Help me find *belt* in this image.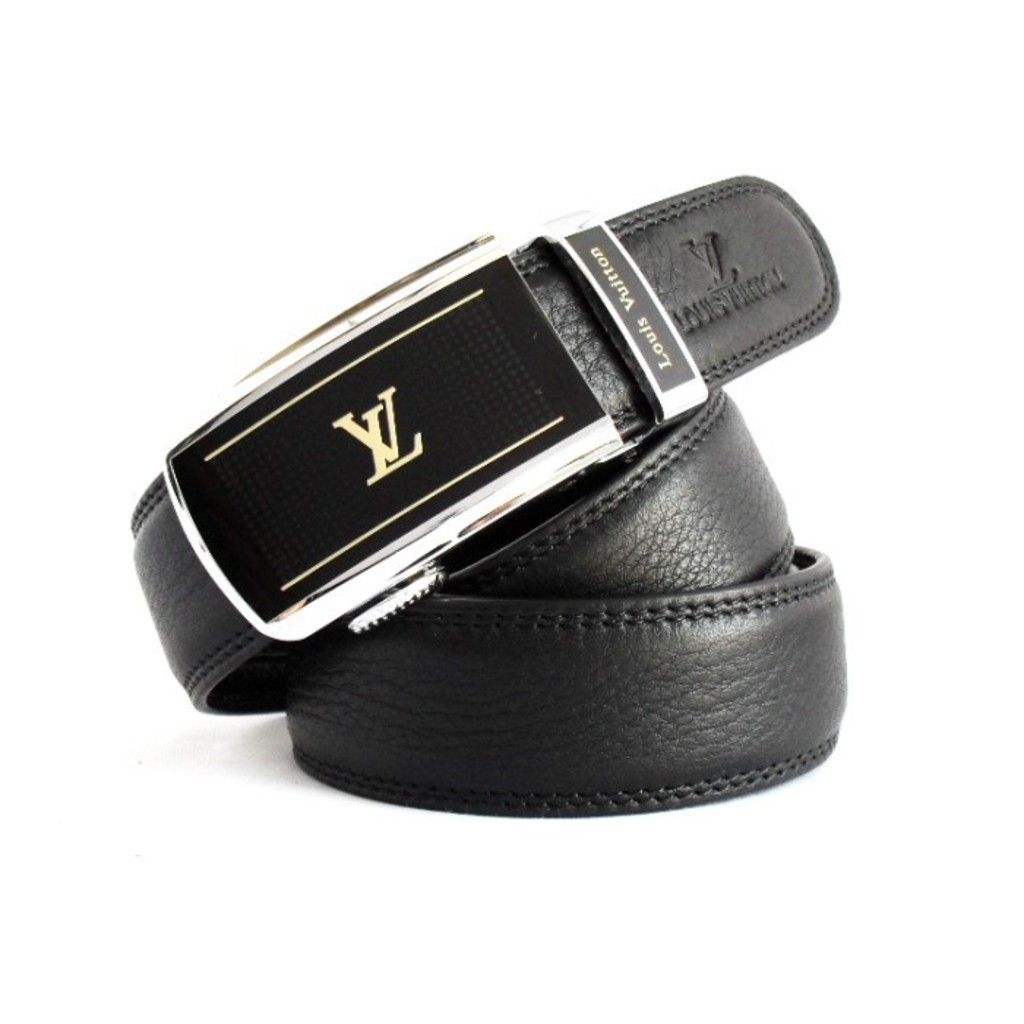
Found it: x1=126 y1=176 x2=846 y2=813.
